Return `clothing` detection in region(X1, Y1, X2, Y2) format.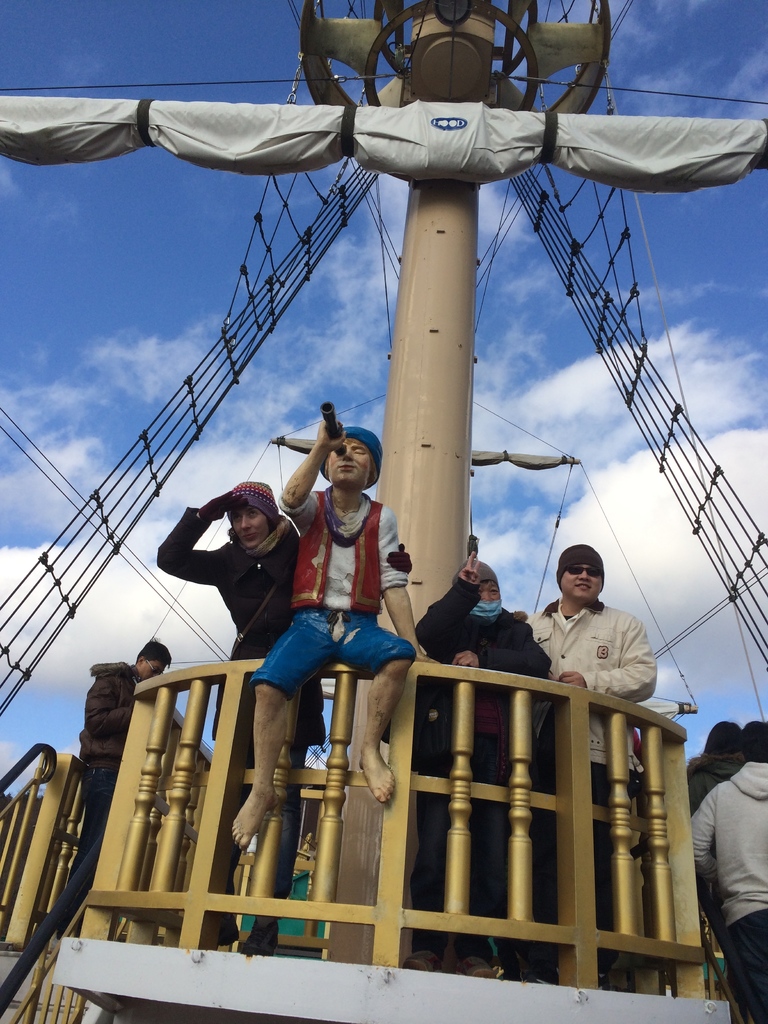
region(251, 486, 415, 705).
